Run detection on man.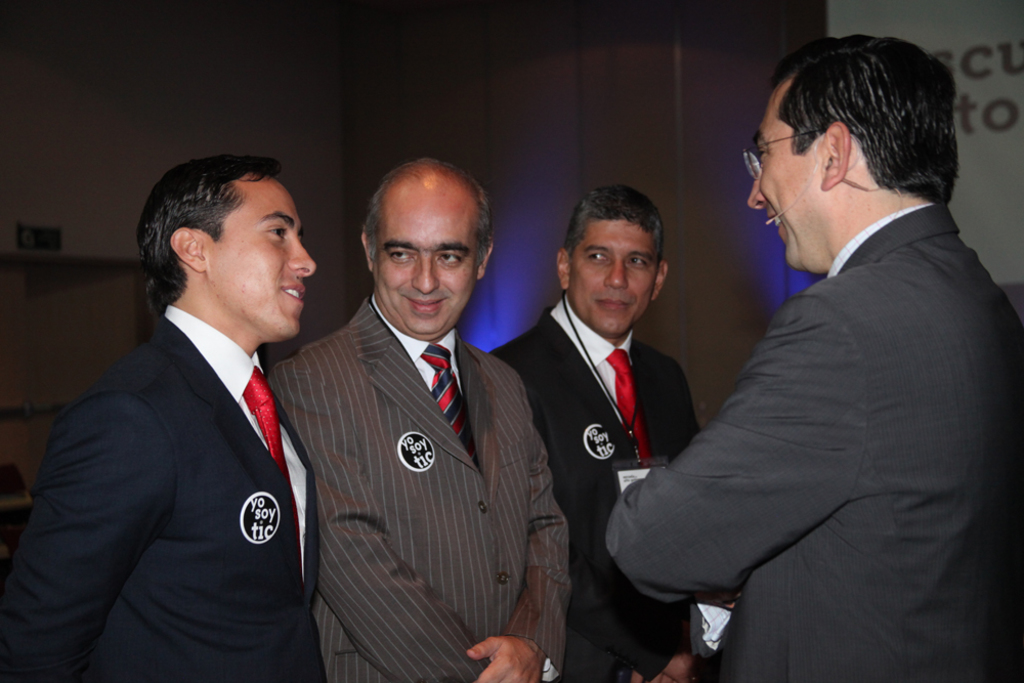
Result: 30:128:350:668.
